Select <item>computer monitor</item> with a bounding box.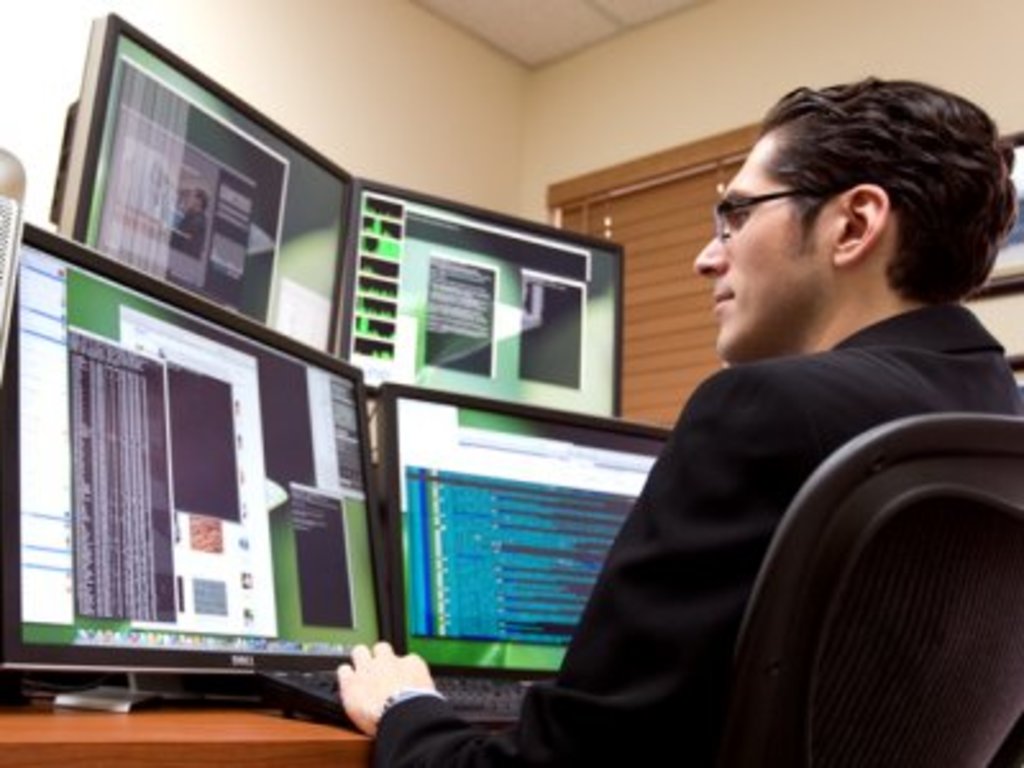
<region>346, 179, 622, 415</region>.
